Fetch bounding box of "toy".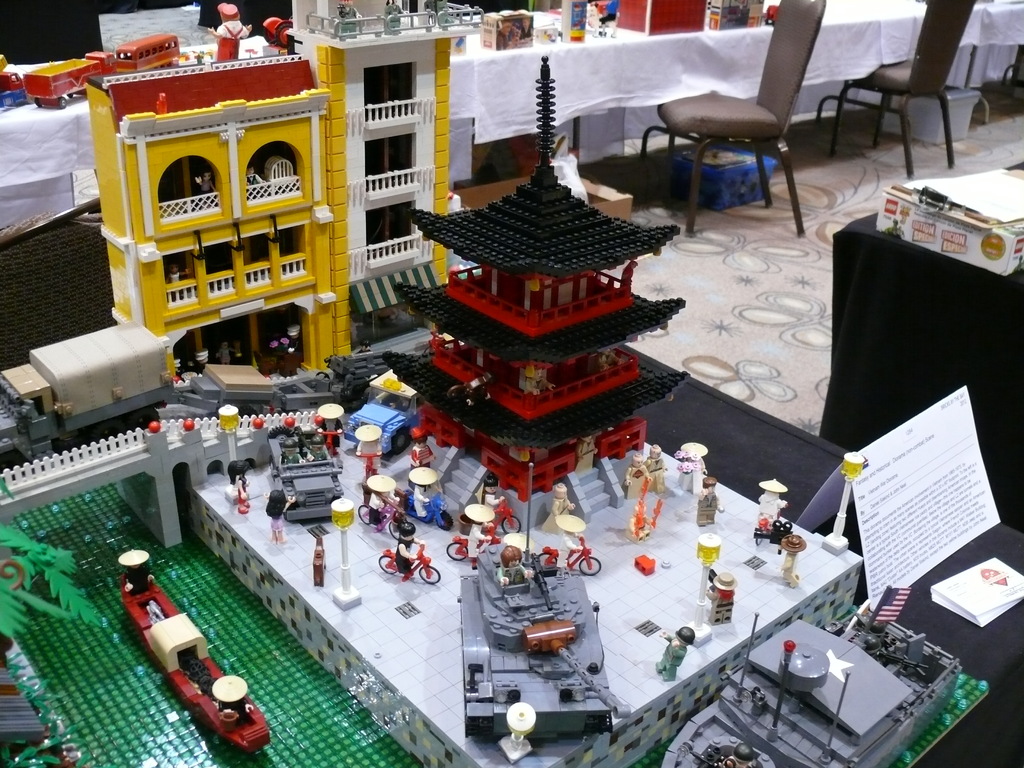
Bbox: (x1=220, y1=407, x2=241, y2=460).
